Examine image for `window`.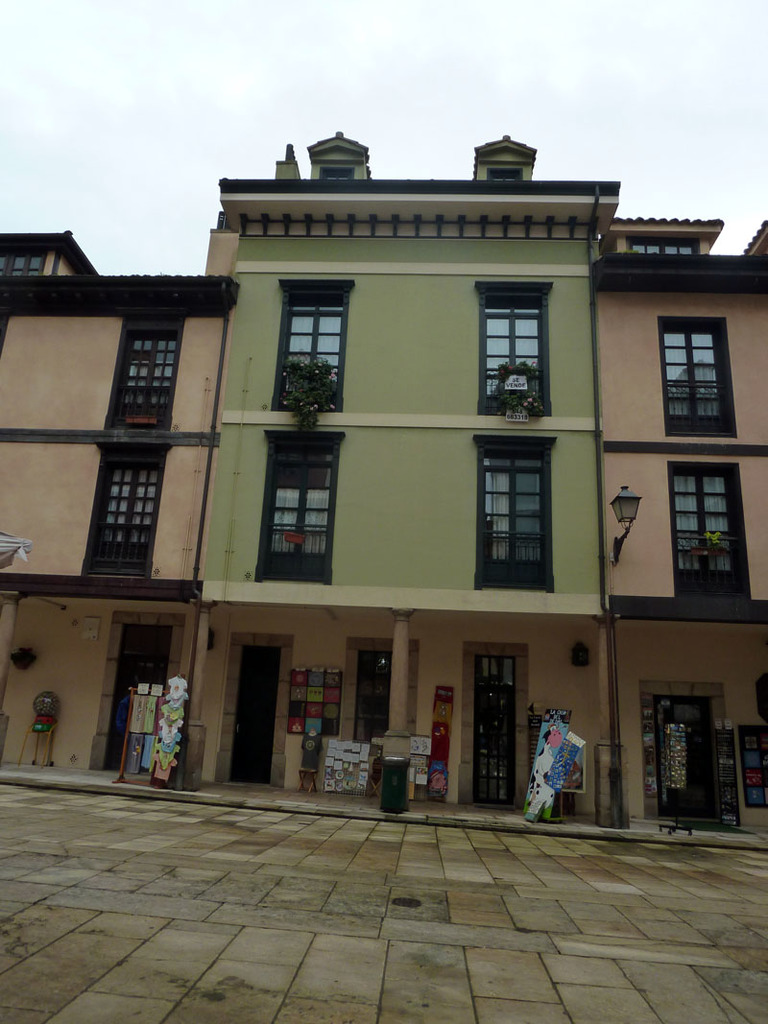
Examination result: detection(484, 427, 555, 580).
